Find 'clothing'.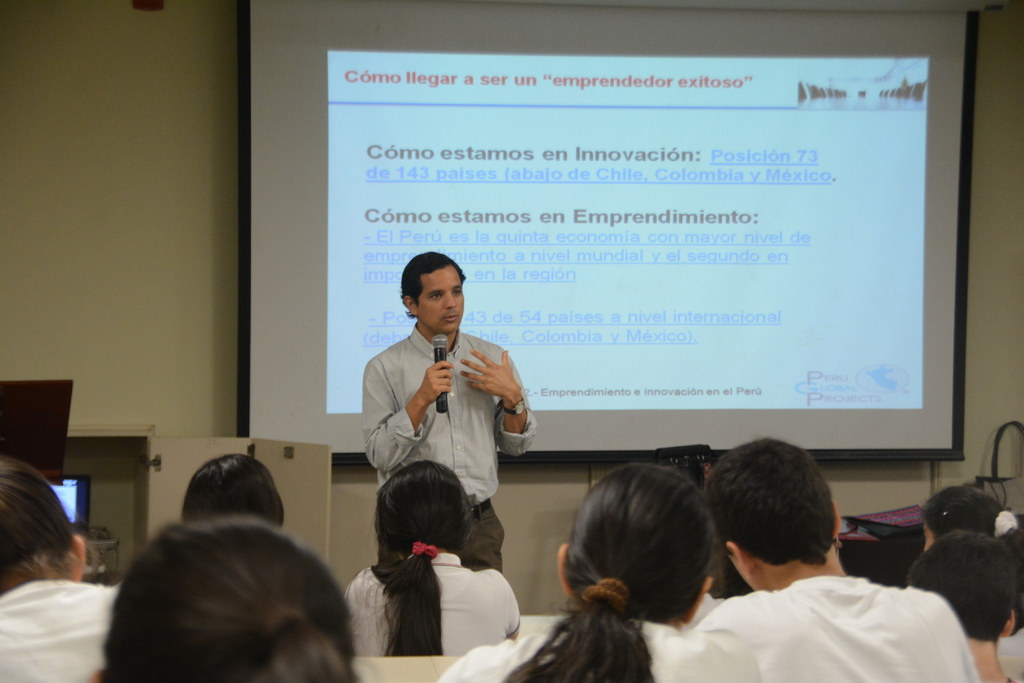
705:575:986:682.
